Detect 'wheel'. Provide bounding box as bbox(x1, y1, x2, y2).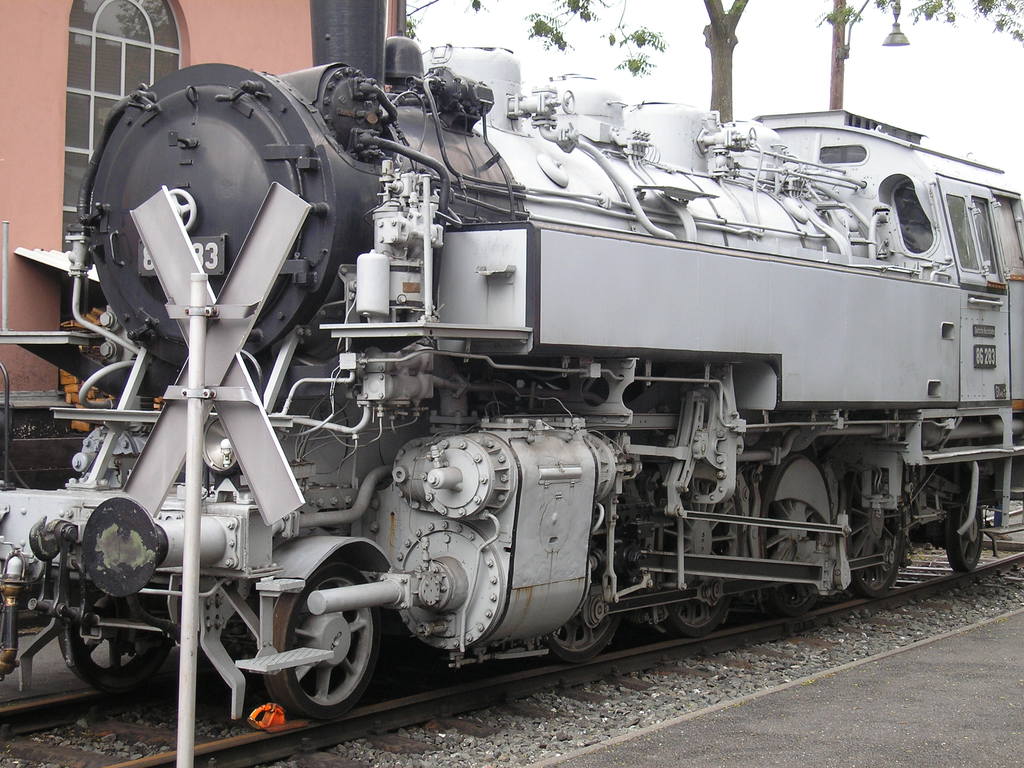
bbox(668, 465, 744, 636).
